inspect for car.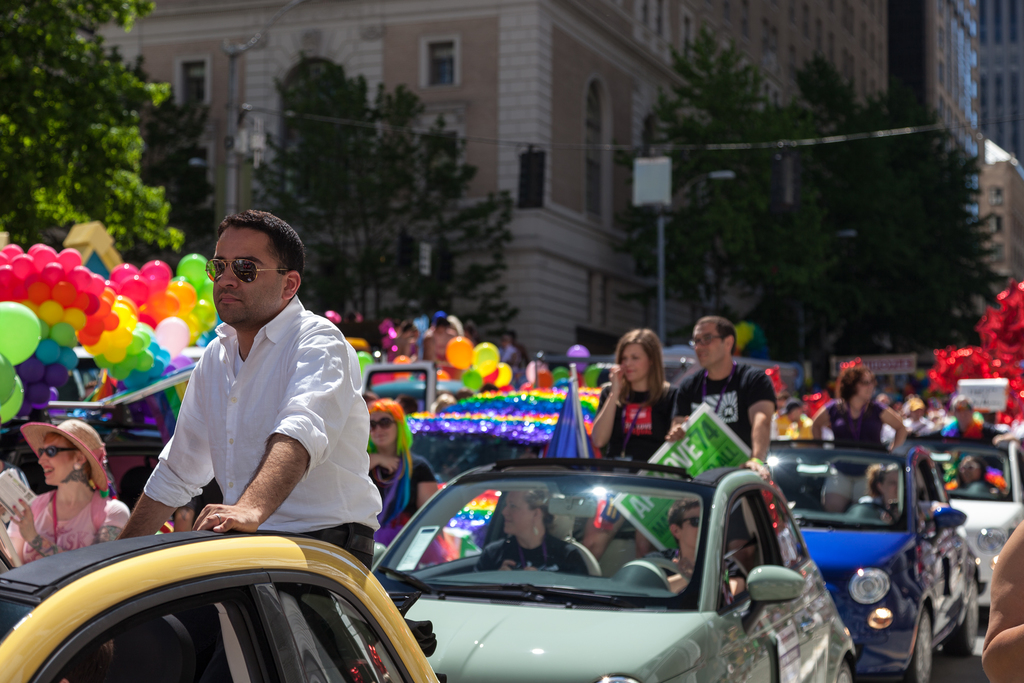
Inspection: region(764, 441, 982, 682).
